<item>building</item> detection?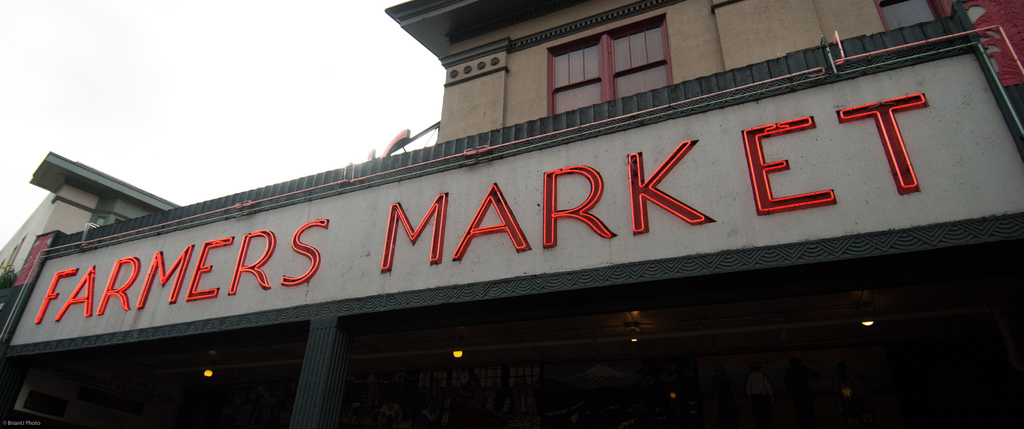
{"left": 0, "top": 0, "right": 1023, "bottom": 428}
